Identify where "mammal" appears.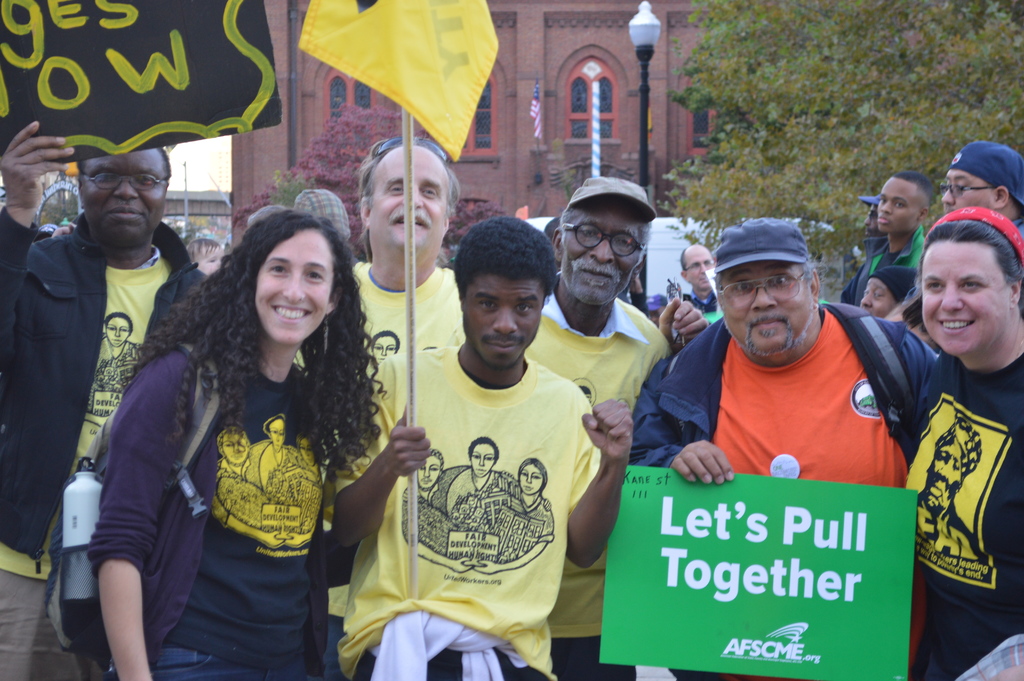
Appears at 847, 169, 938, 318.
